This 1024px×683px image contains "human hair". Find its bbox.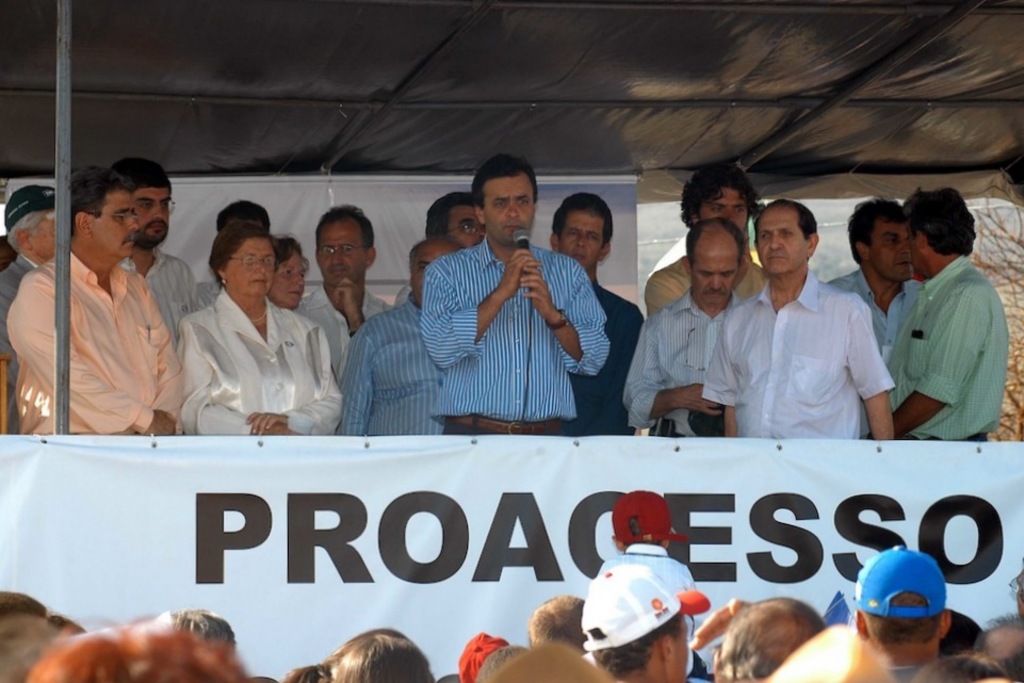
x1=66 y1=166 x2=130 y2=242.
